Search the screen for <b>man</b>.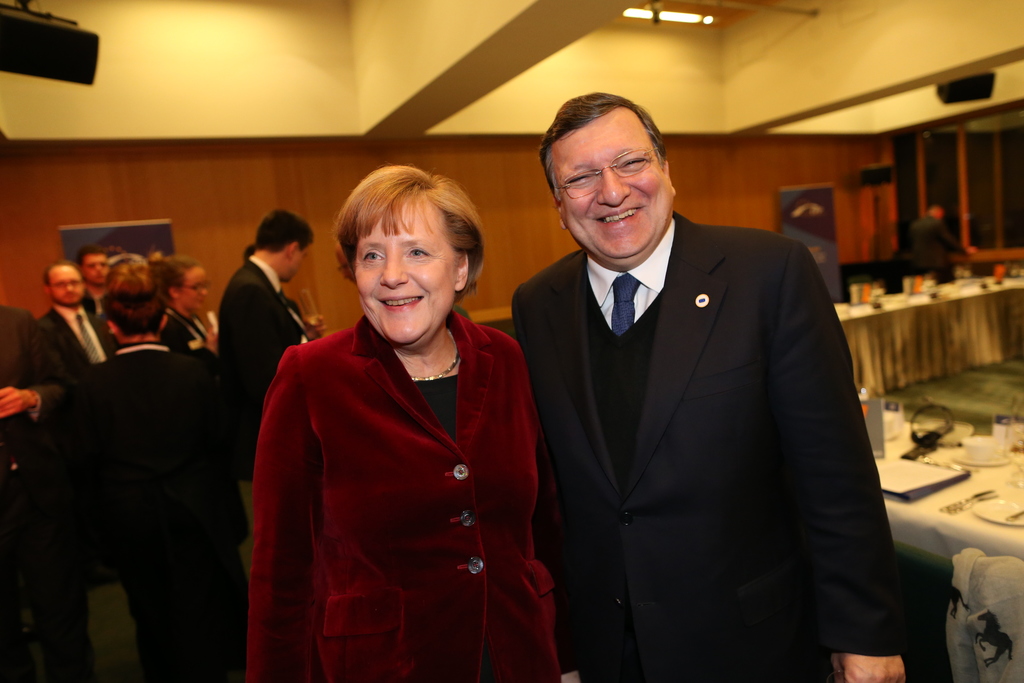
Found at (left=219, top=210, right=325, bottom=480).
